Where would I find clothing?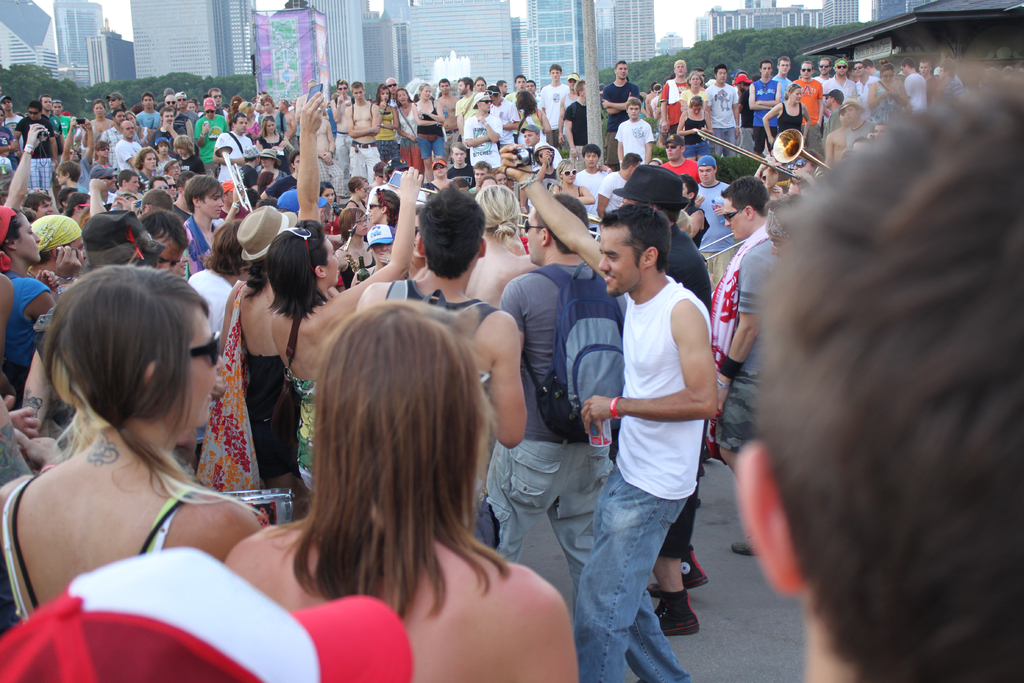
At 482:435:614:607.
